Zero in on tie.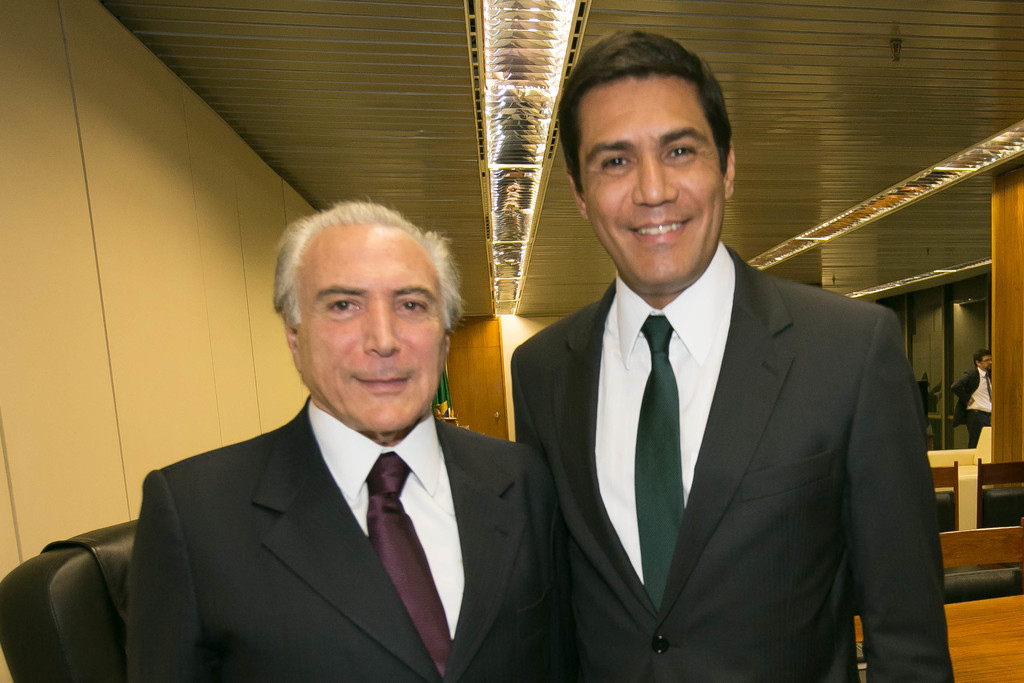
Zeroed in: Rect(633, 319, 688, 621).
